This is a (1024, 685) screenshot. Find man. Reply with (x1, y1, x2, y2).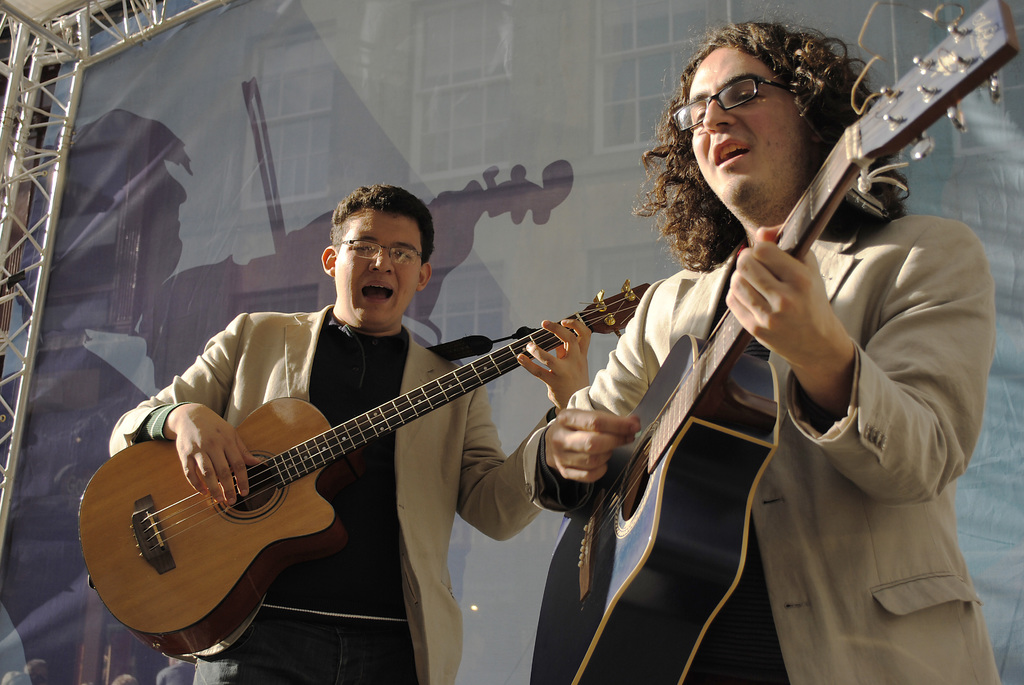
(99, 176, 602, 684).
